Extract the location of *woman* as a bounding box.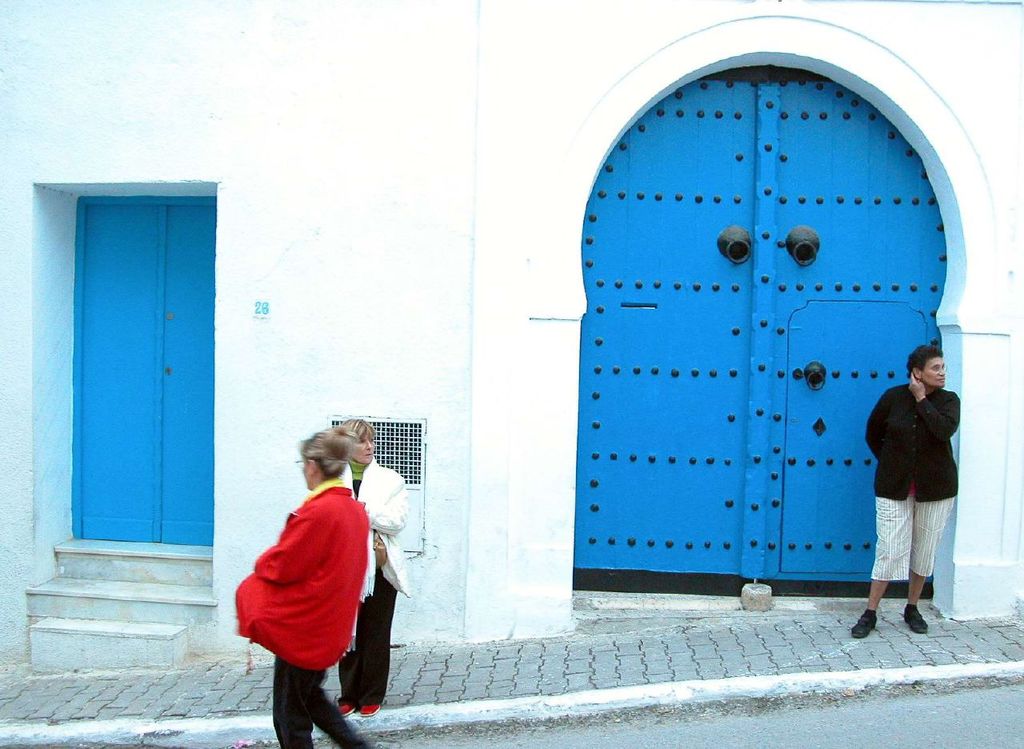
[left=850, top=349, right=966, bottom=643].
